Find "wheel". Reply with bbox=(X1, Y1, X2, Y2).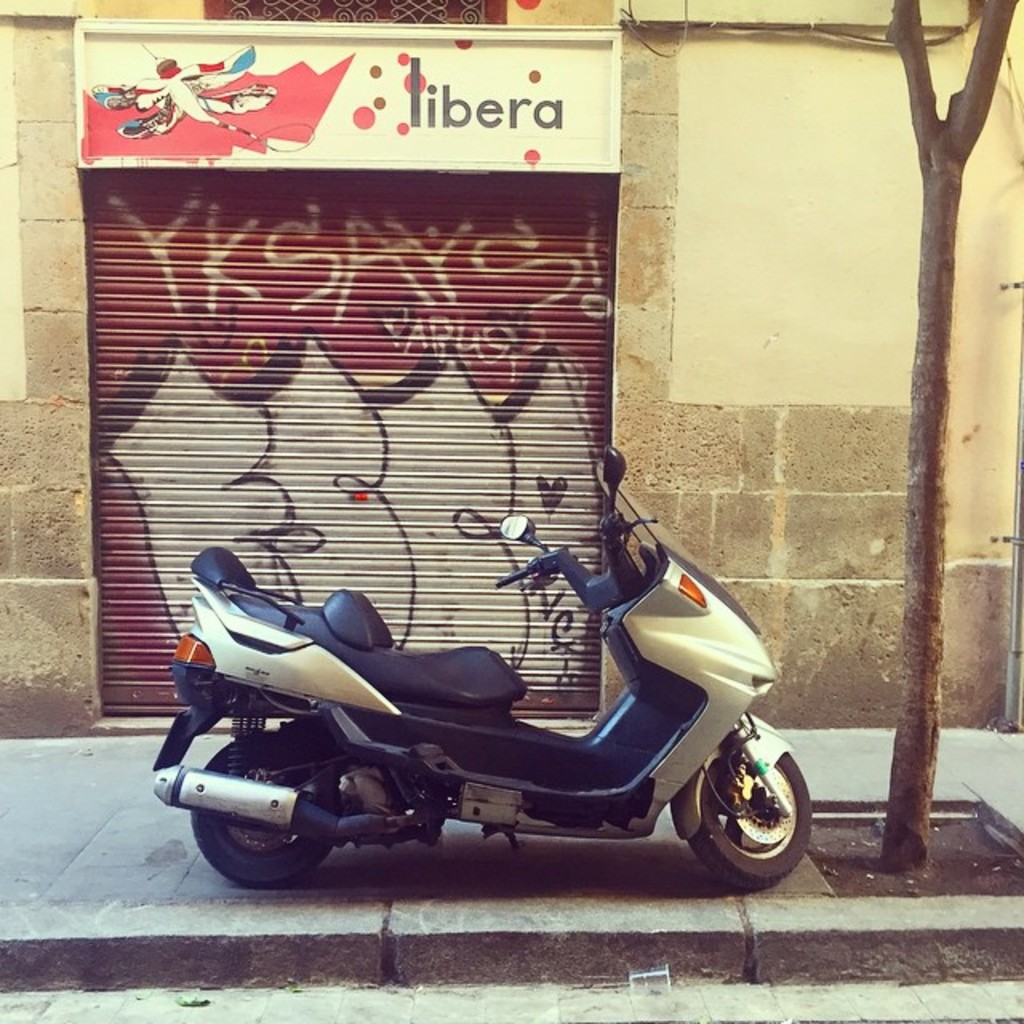
bbox=(686, 752, 810, 888).
